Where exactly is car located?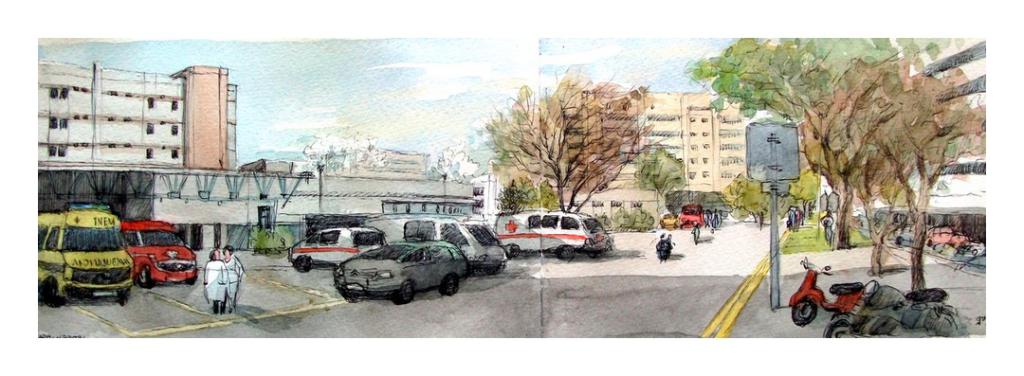
Its bounding box is BBox(334, 241, 471, 304).
